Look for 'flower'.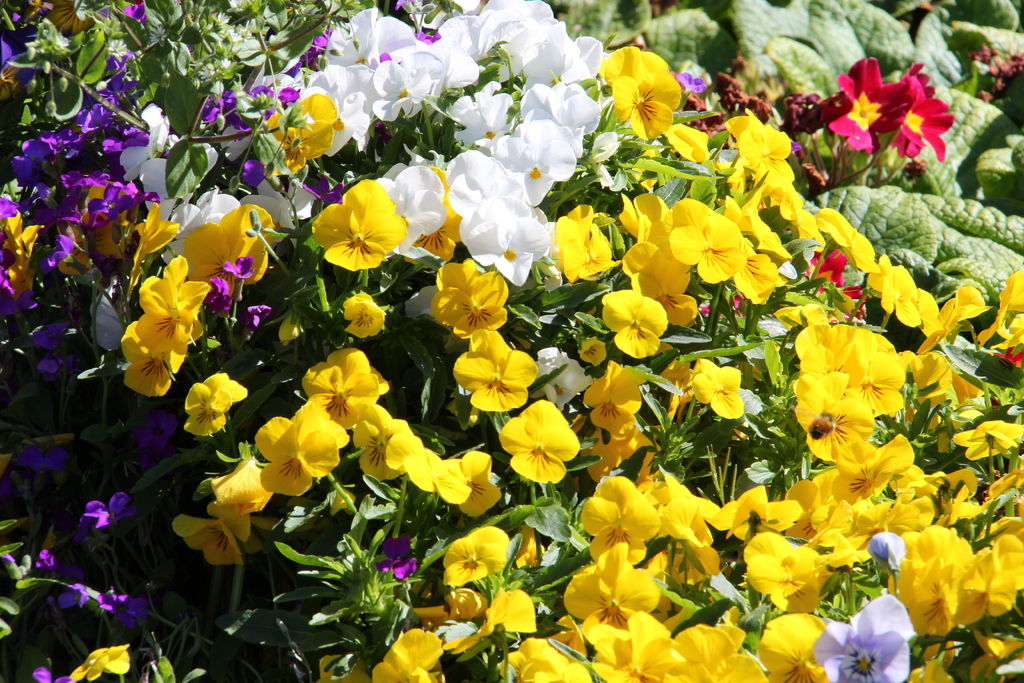
Found: <bbox>81, 495, 134, 536</bbox>.
